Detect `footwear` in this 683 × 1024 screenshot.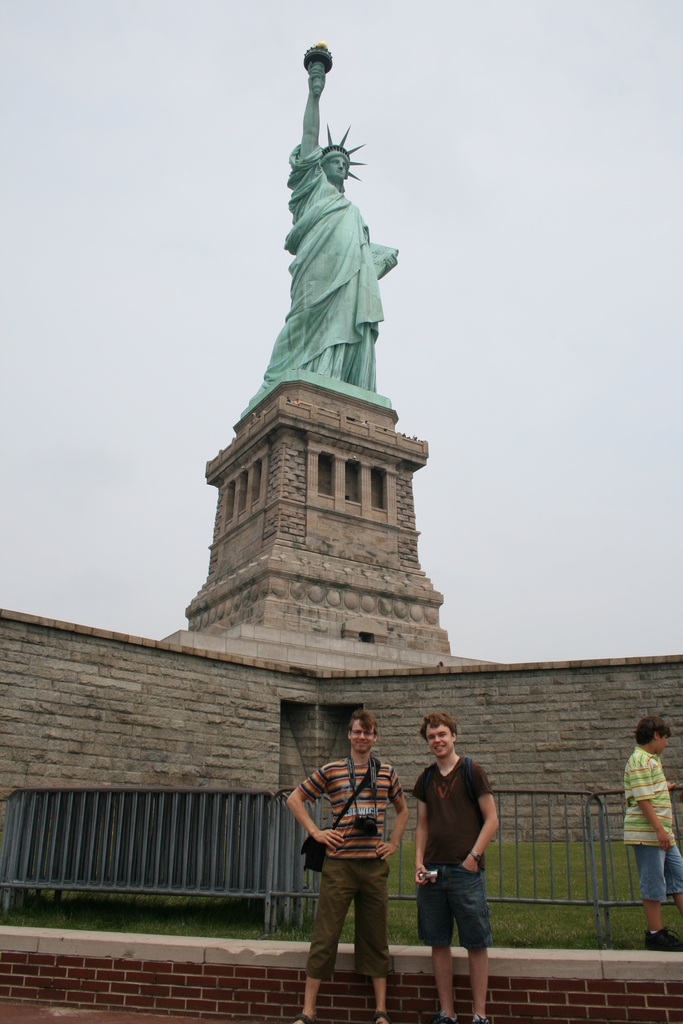
Detection: x1=470, y1=1015, x2=486, y2=1022.
